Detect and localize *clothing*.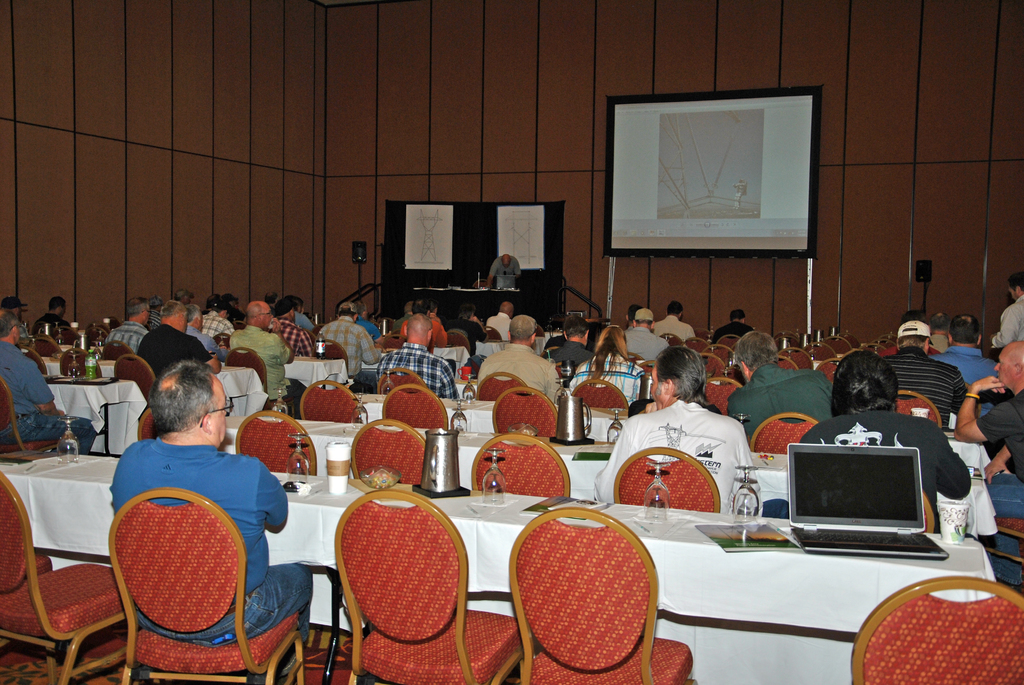
Localized at rect(793, 407, 982, 536).
